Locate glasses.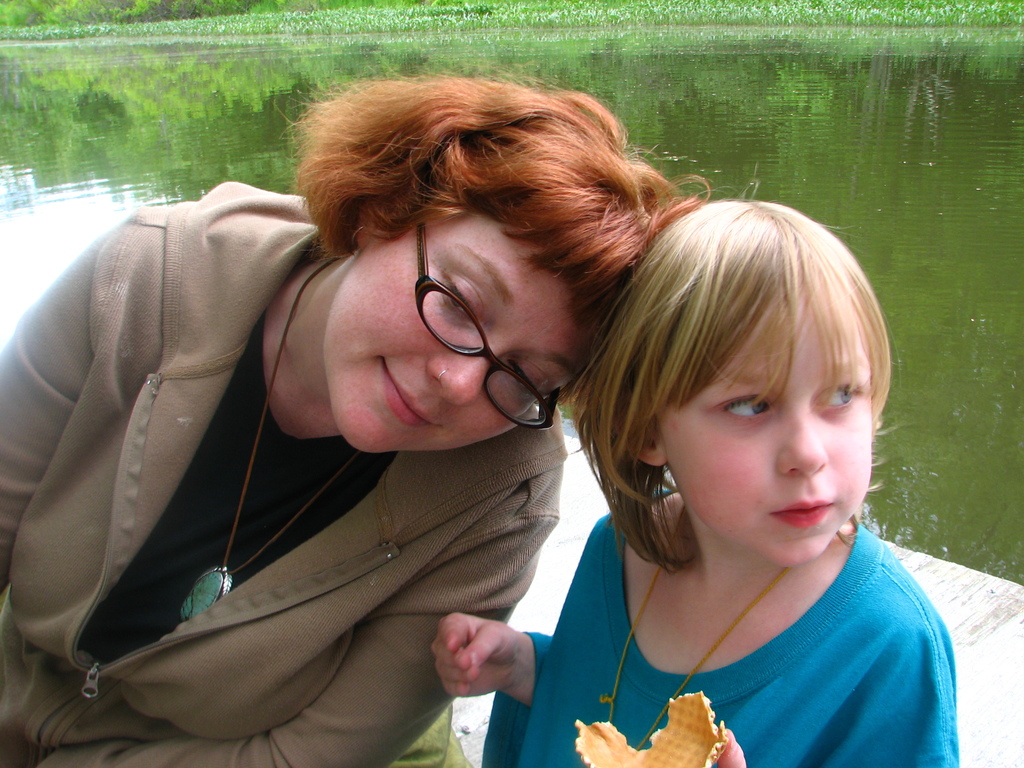
Bounding box: detection(413, 209, 565, 429).
